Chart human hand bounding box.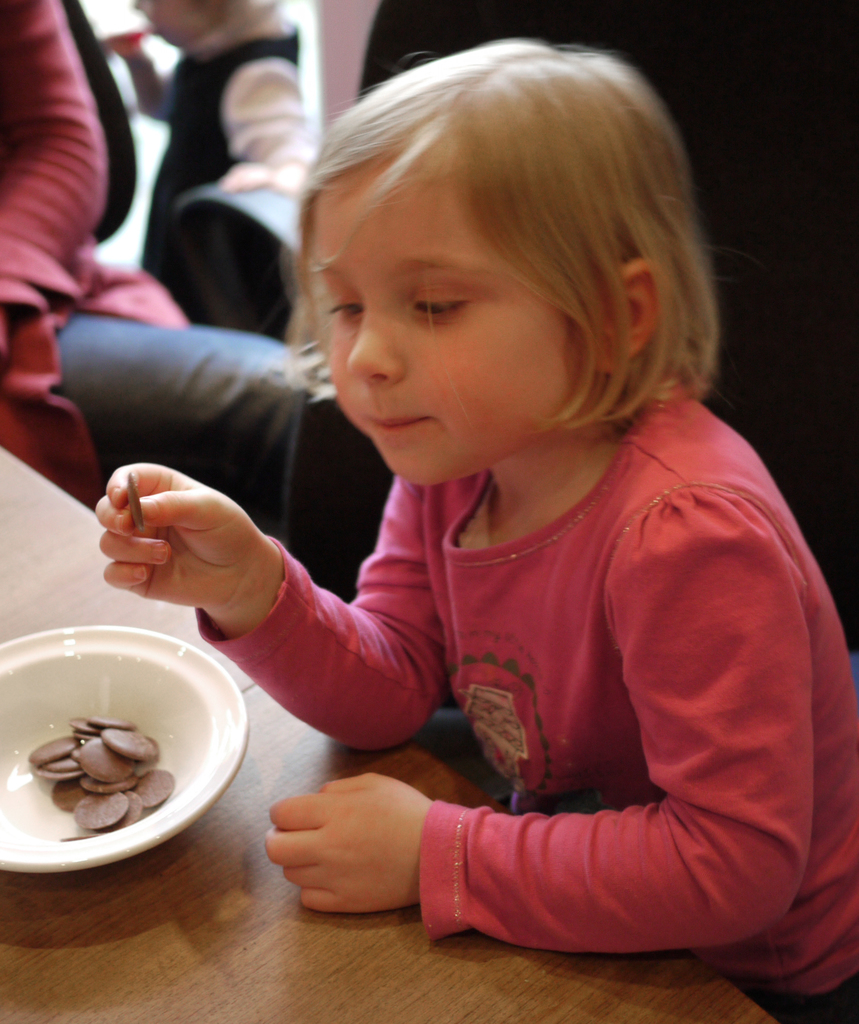
Charted: region(213, 160, 294, 192).
